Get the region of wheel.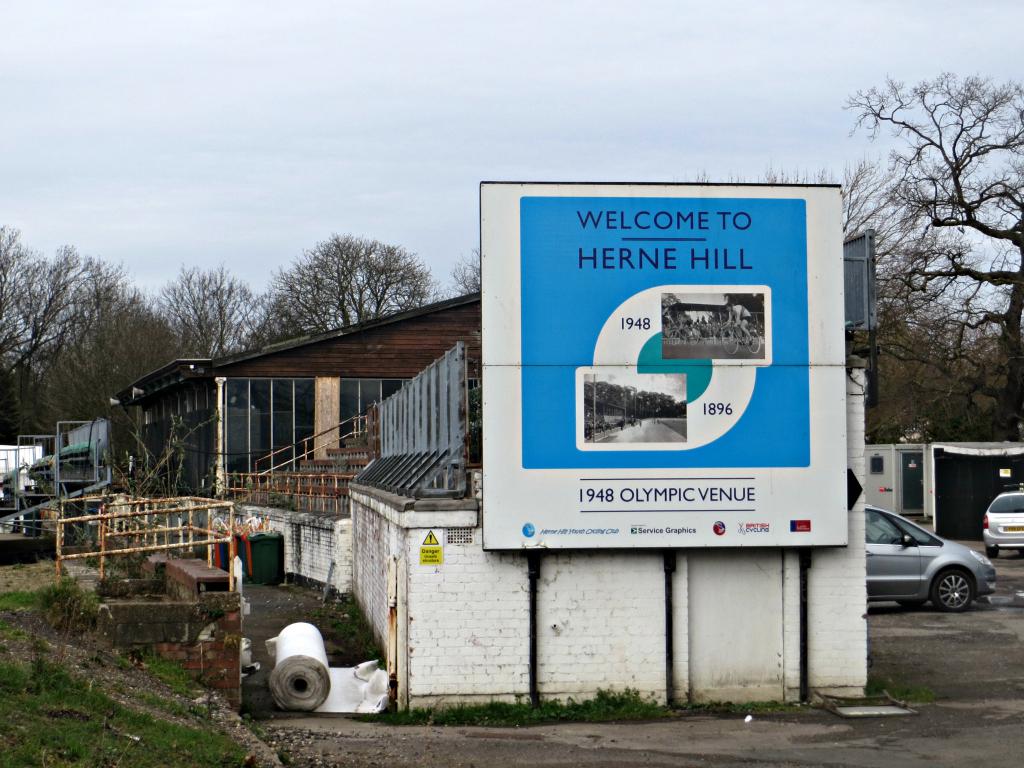
984 540 996 560.
